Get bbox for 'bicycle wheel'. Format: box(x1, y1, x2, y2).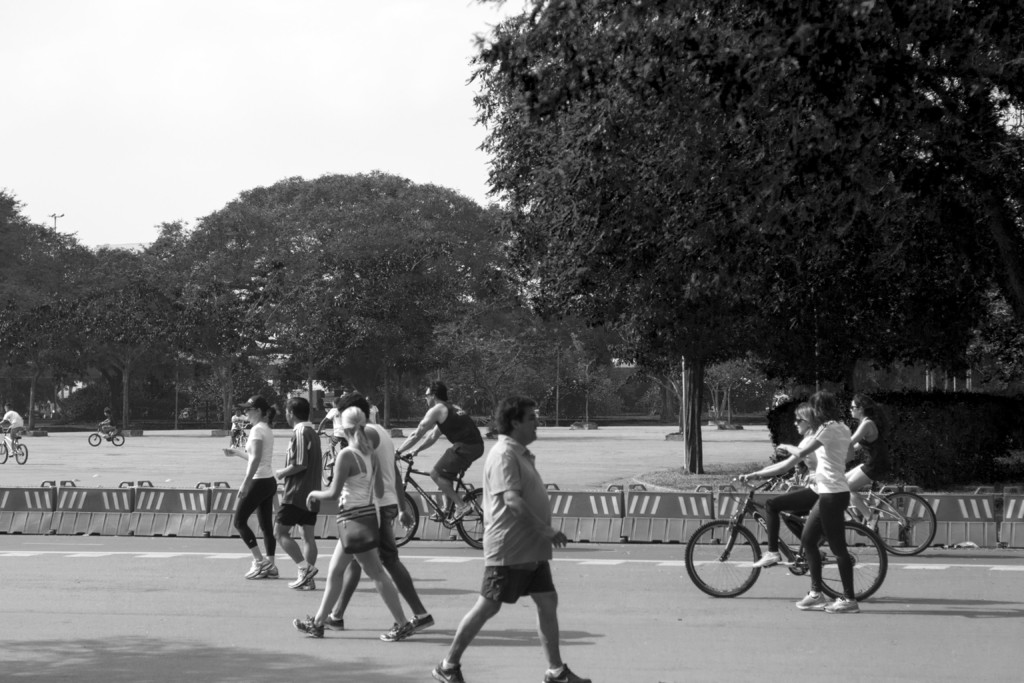
box(89, 432, 100, 448).
